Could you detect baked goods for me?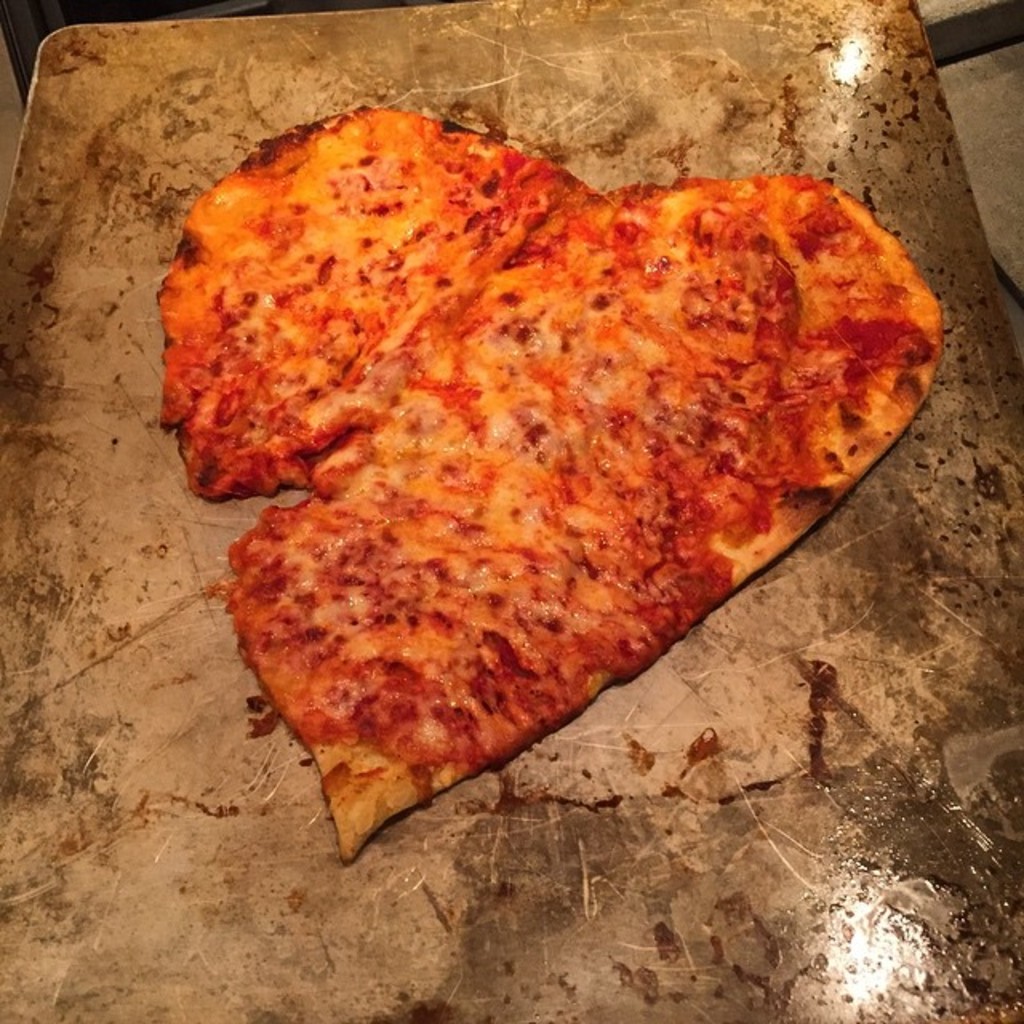
Detection result: box(162, 101, 950, 875).
